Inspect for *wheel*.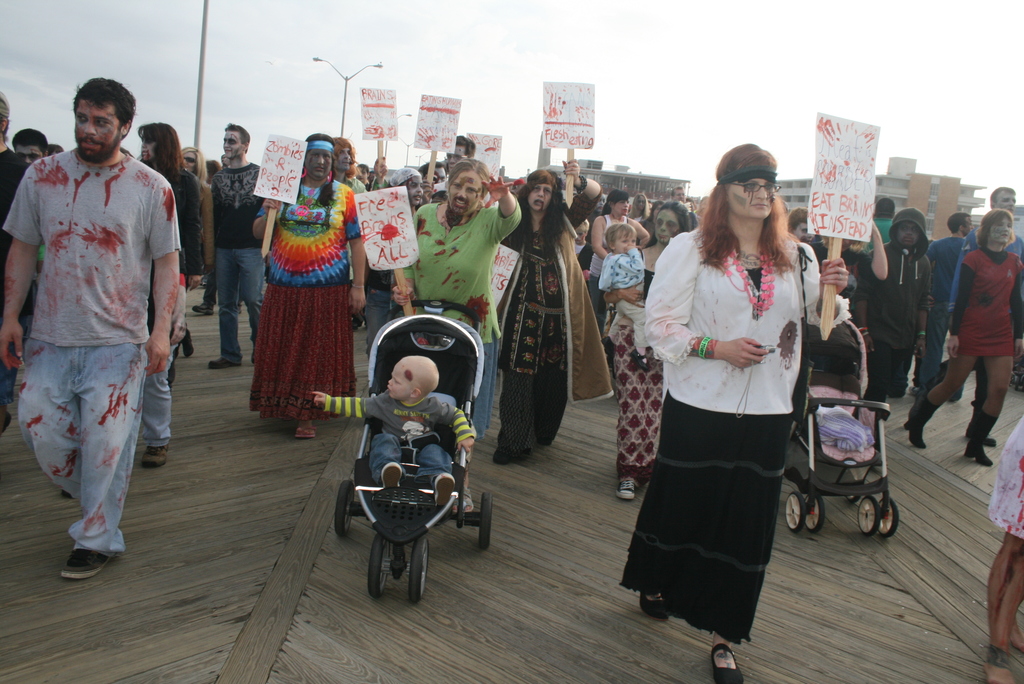
Inspection: x1=366, y1=536, x2=386, y2=601.
